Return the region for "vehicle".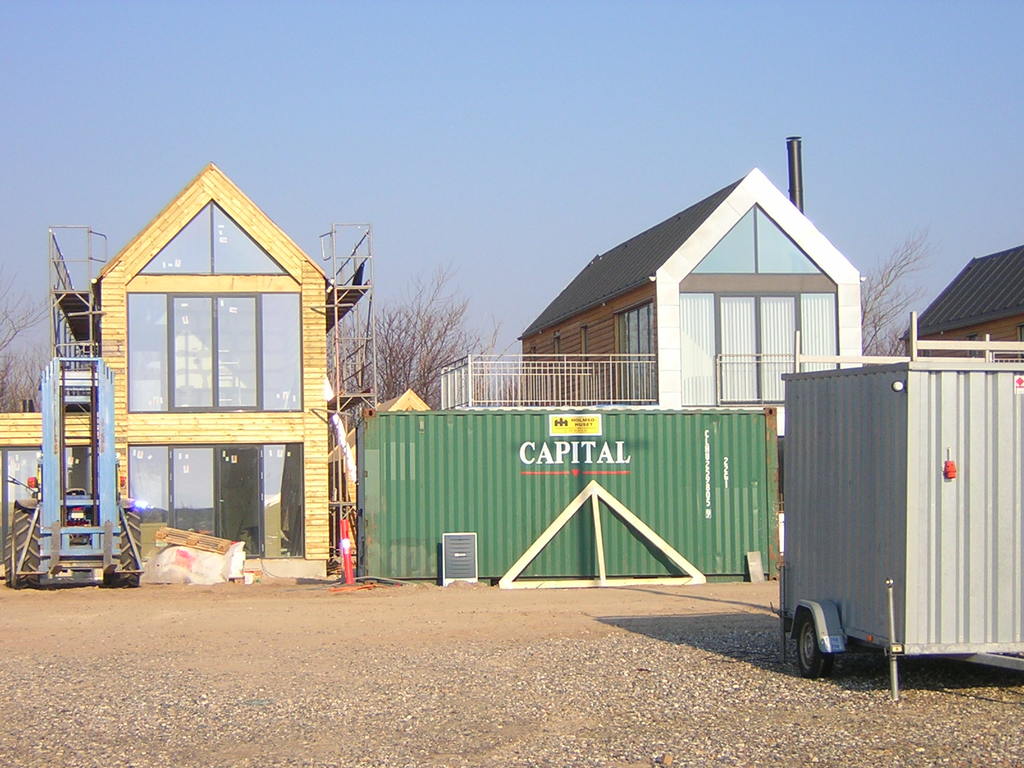
l=1, t=352, r=147, b=598.
